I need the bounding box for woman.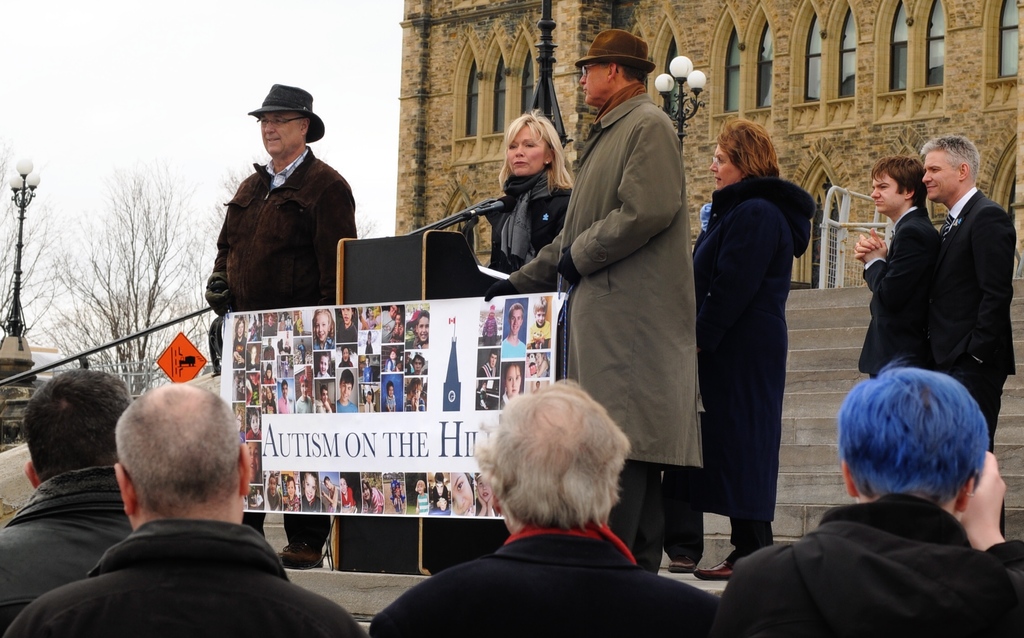
Here it is: bbox=(688, 113, 815, 582).
